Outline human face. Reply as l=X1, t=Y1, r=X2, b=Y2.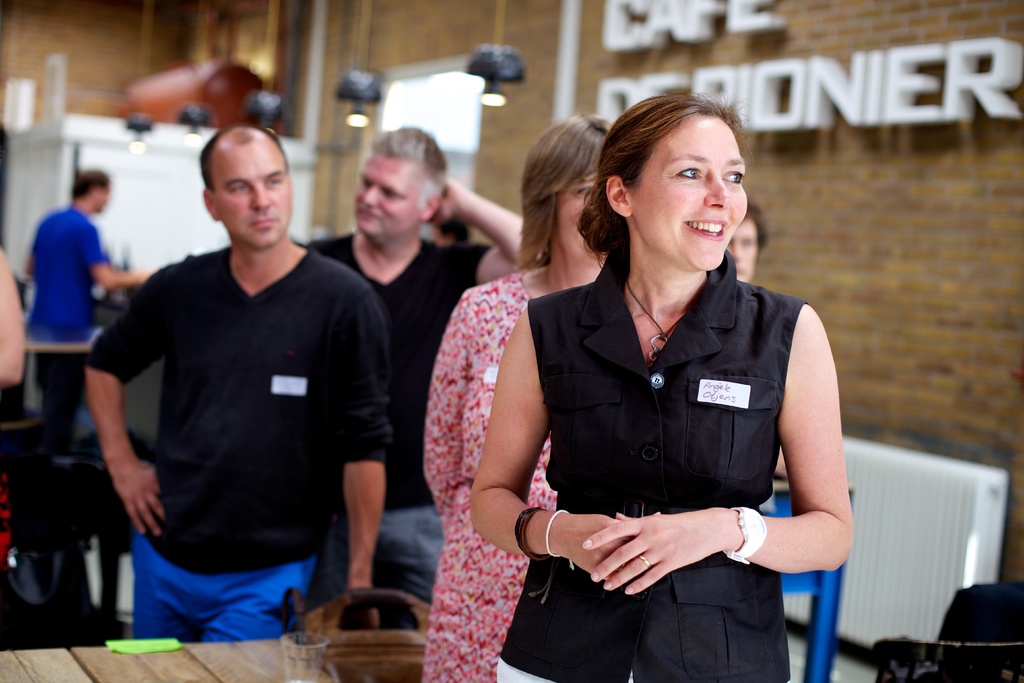
l=557, t=161, r=612, b=267.
